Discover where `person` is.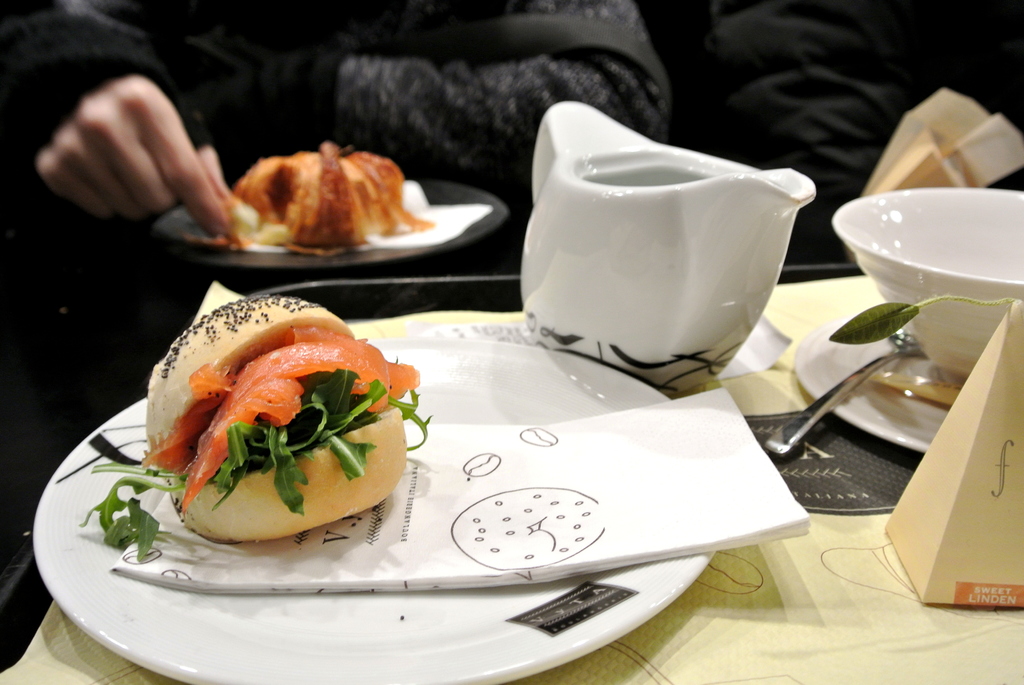
Discovered at detection(0, 0, 673, 242).
